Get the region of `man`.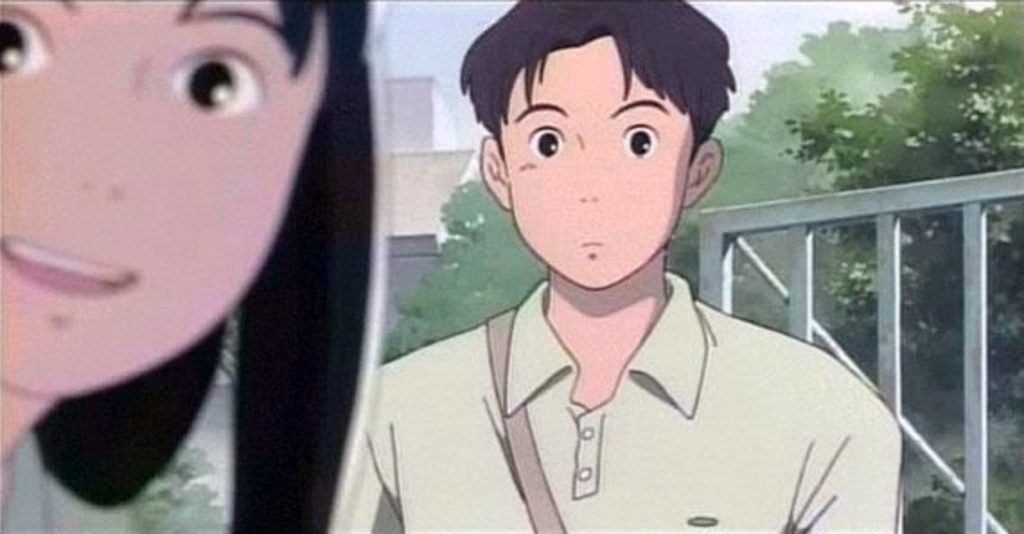
rect(325, 0, 902, 532).
